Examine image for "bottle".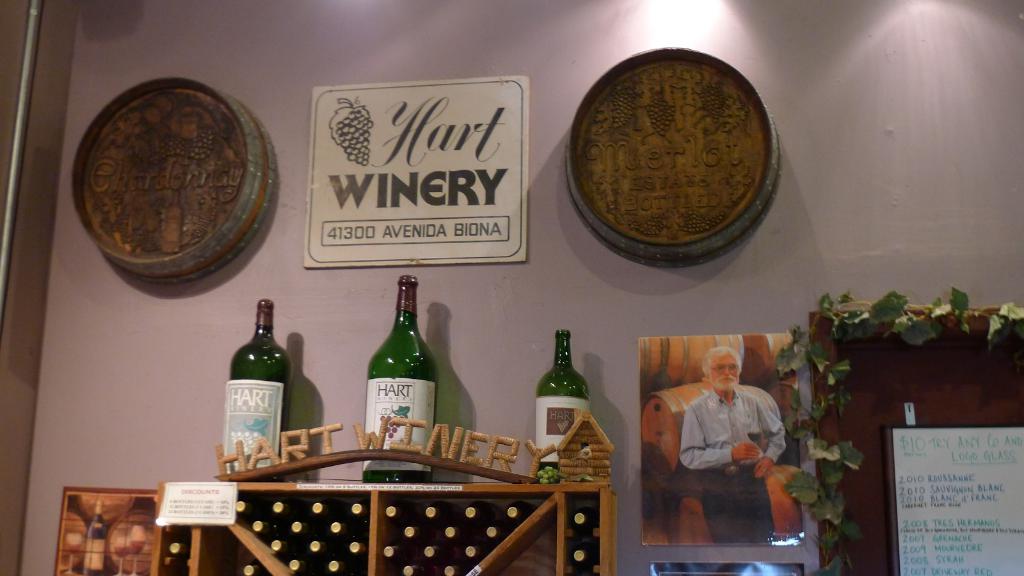
Examination result: box=[316, 494, 350, 520].
